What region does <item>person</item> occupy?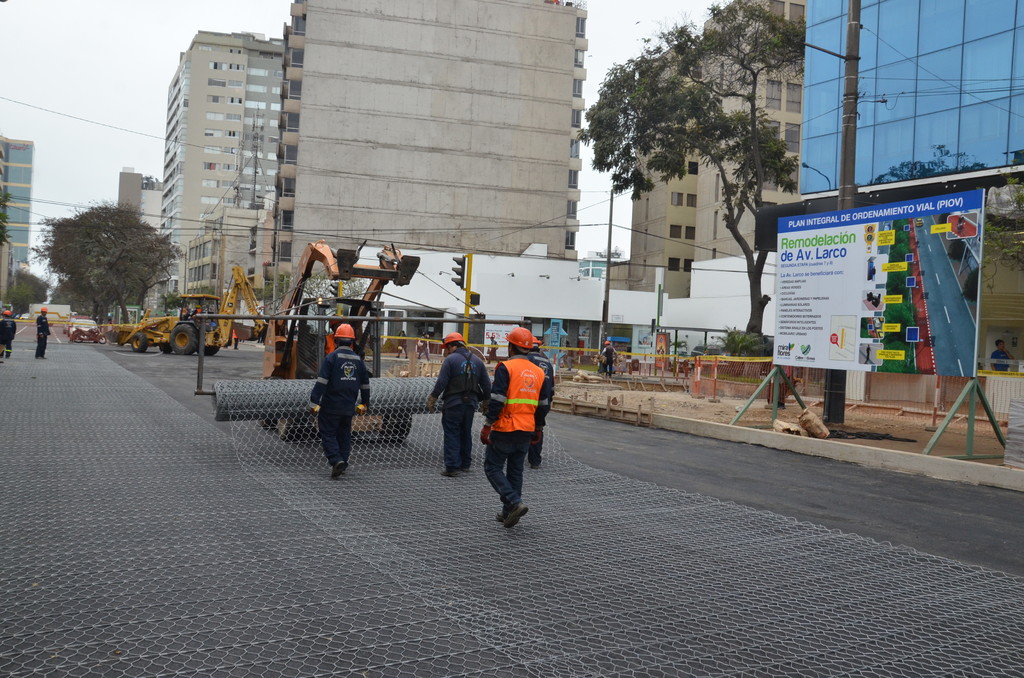
locate(993, 337, 1014, 369).
